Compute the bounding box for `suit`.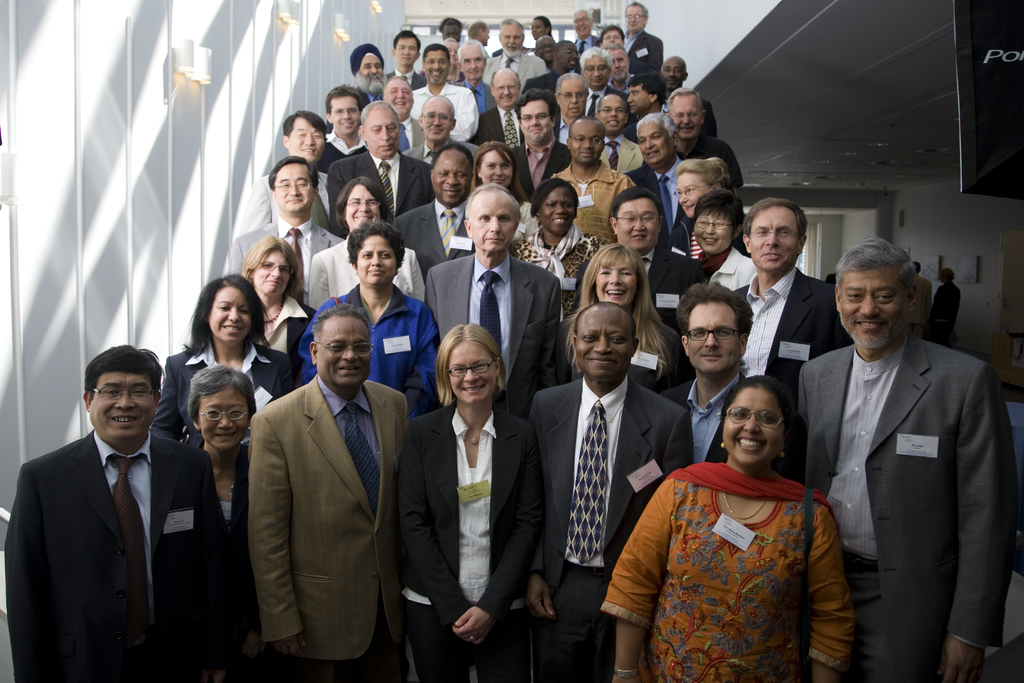
<region>583, 85, 630, 128</region>.
